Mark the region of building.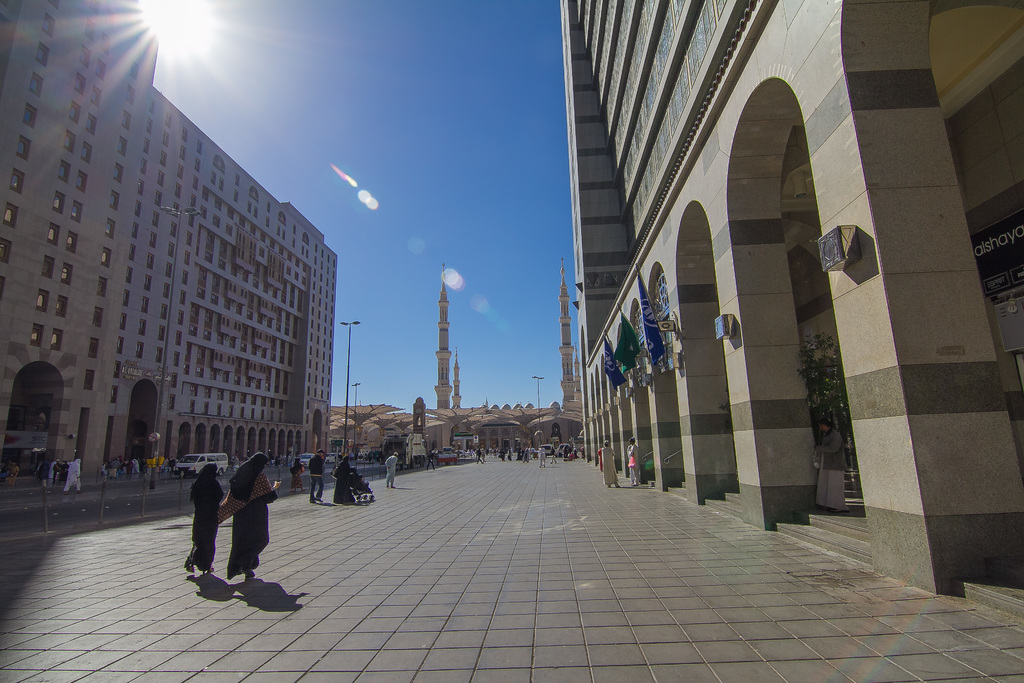
Region: (x1=559, y1=0, x2=1023, y2=624).
